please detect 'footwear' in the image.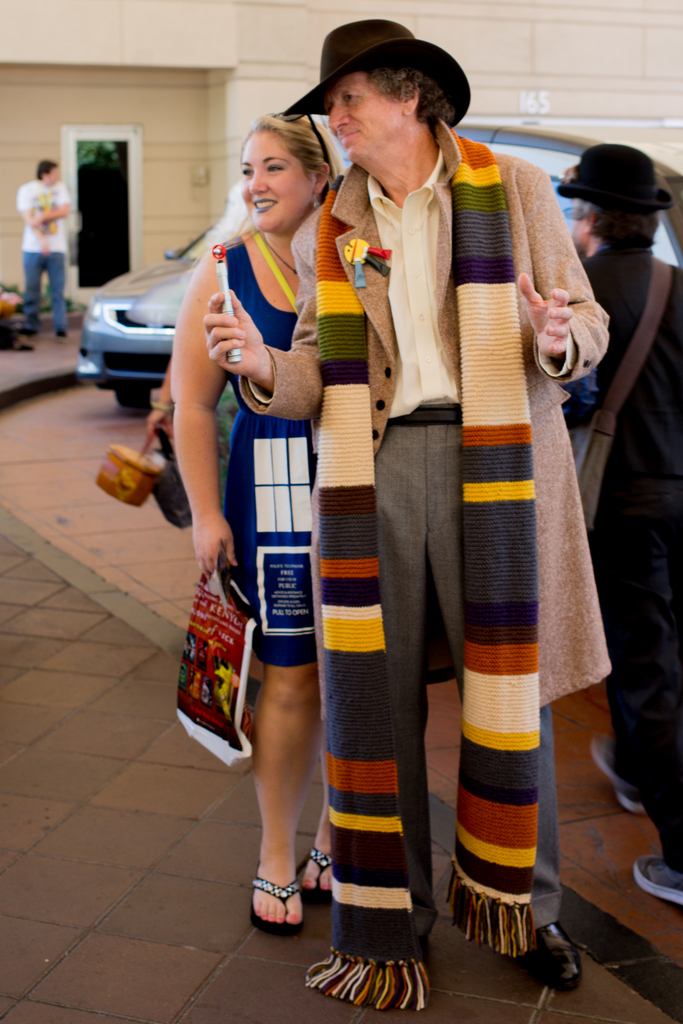
Rect(520, 922, 581, 989).
